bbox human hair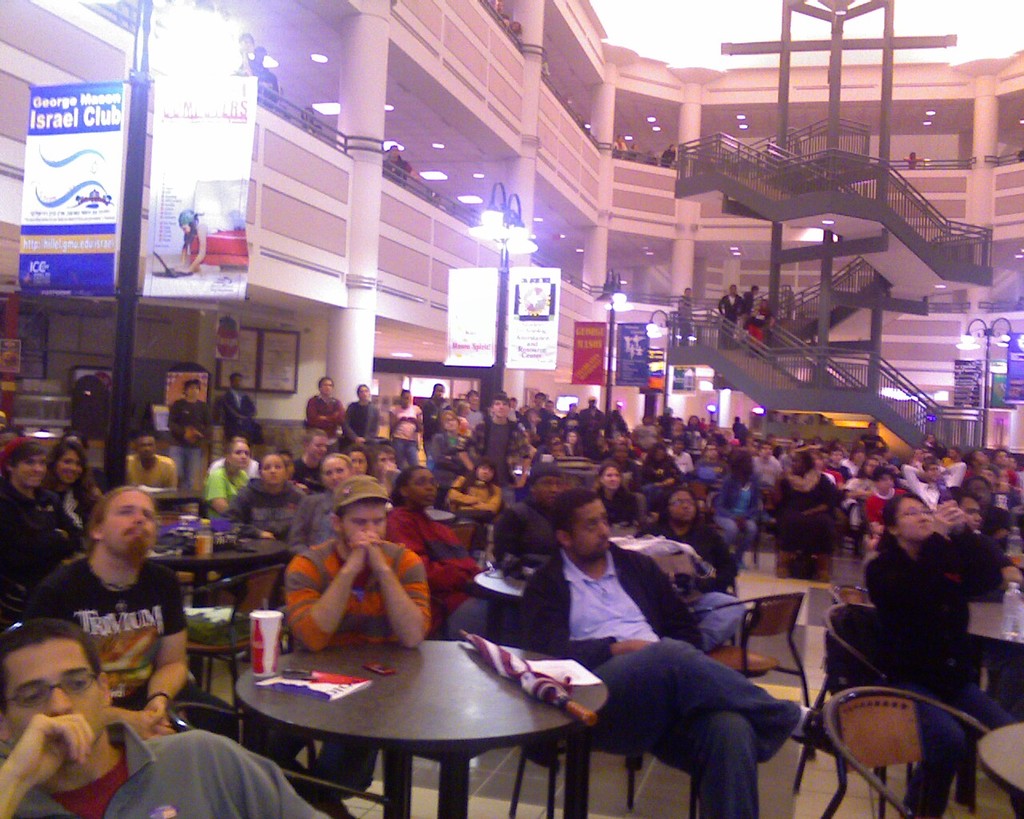
[x1=462, y1=458, x2=493, y2=493]
